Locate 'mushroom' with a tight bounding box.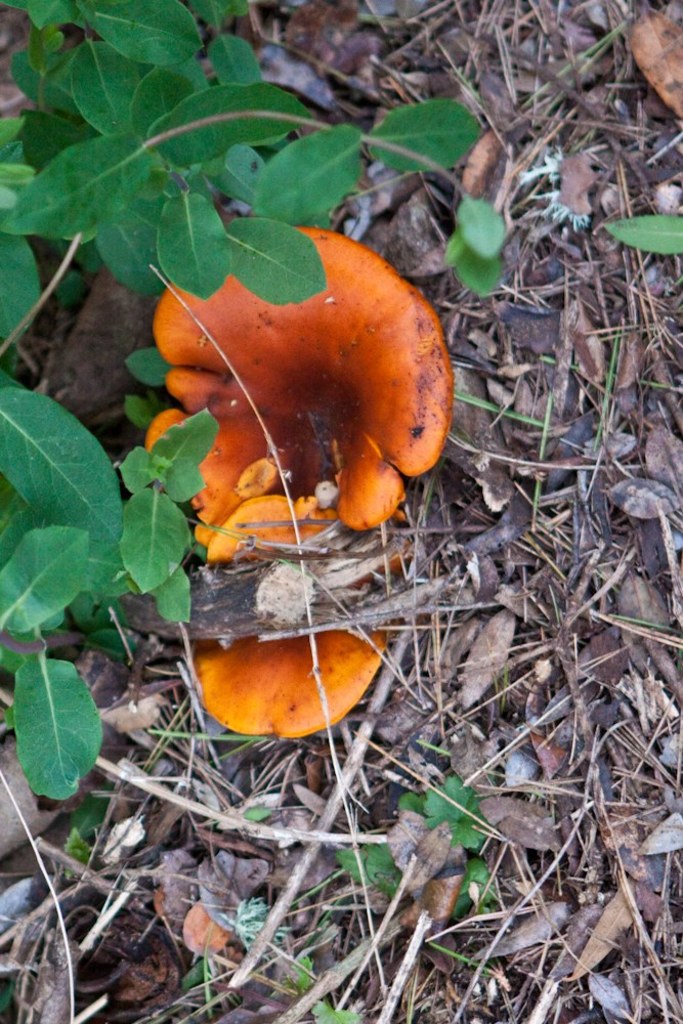
x1=147 y1=224 x2=449 y2=592.
